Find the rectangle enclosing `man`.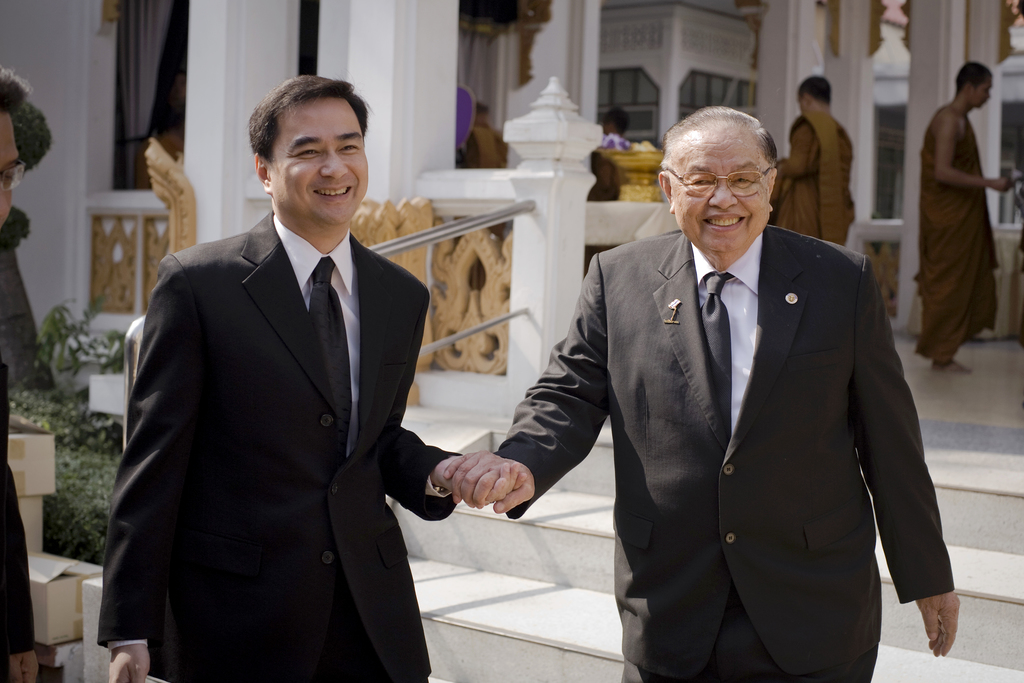
<box>590,104,639,218</box>.
